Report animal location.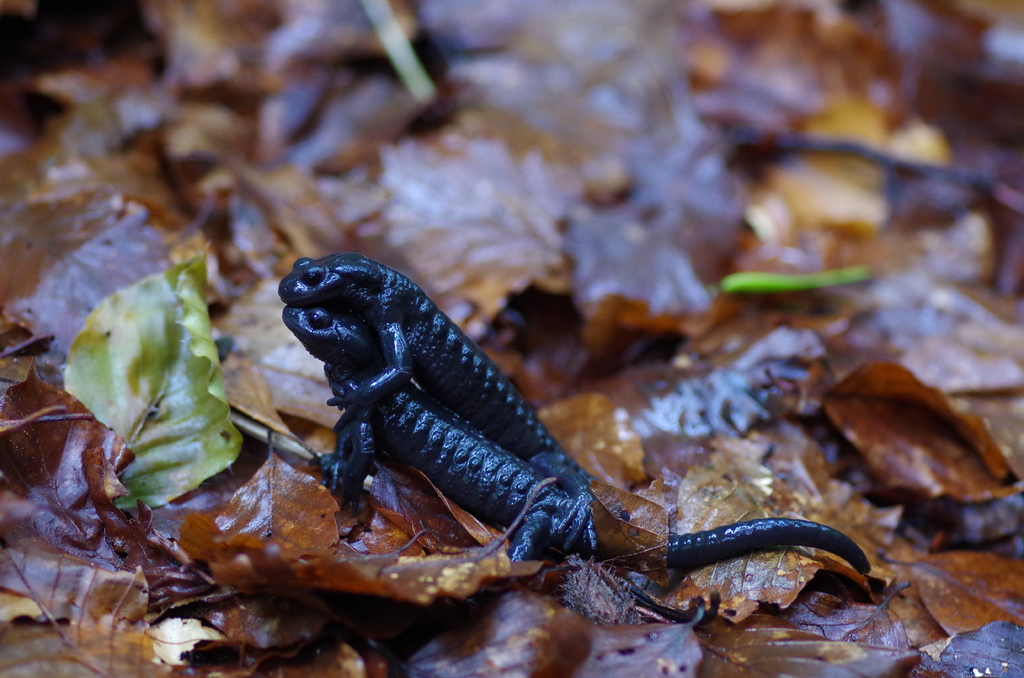
Report: [left=281, top=252, right=596, bottom=561].
